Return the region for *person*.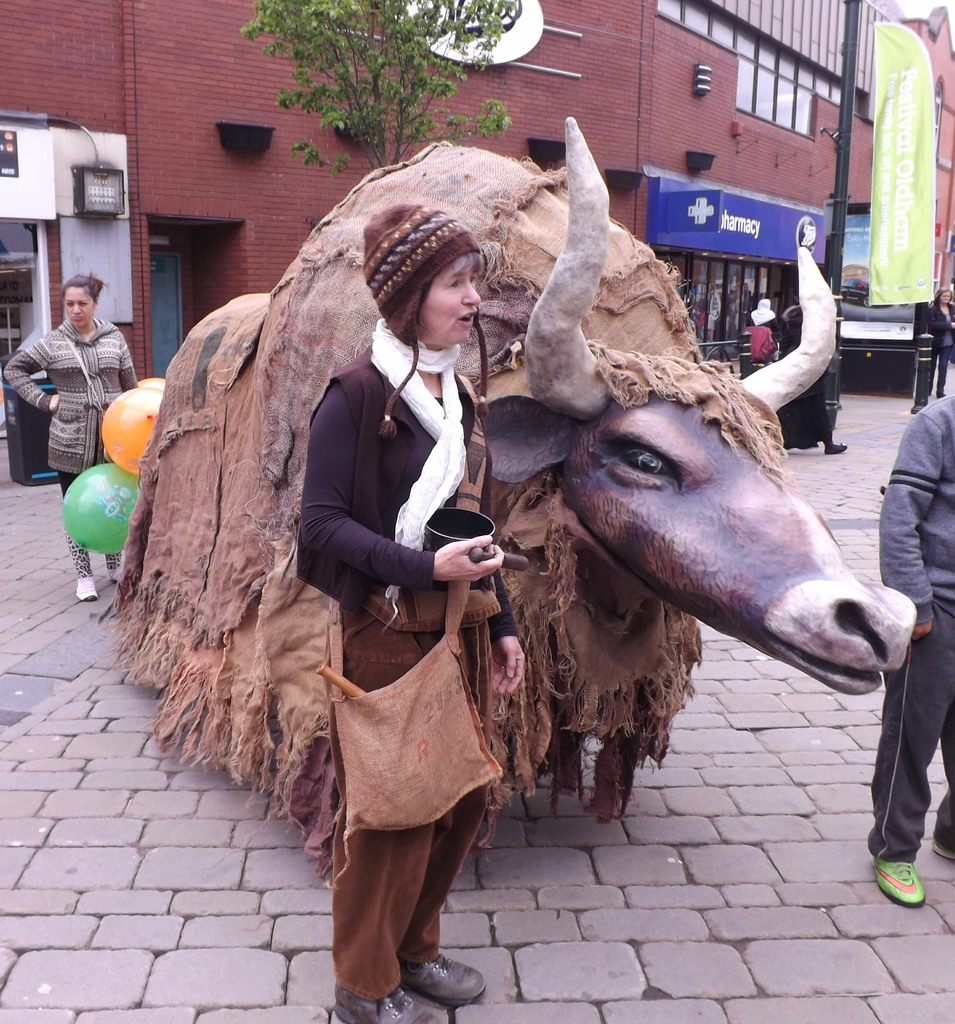
(x1=747, y1=291, x2=782, y2=363).
